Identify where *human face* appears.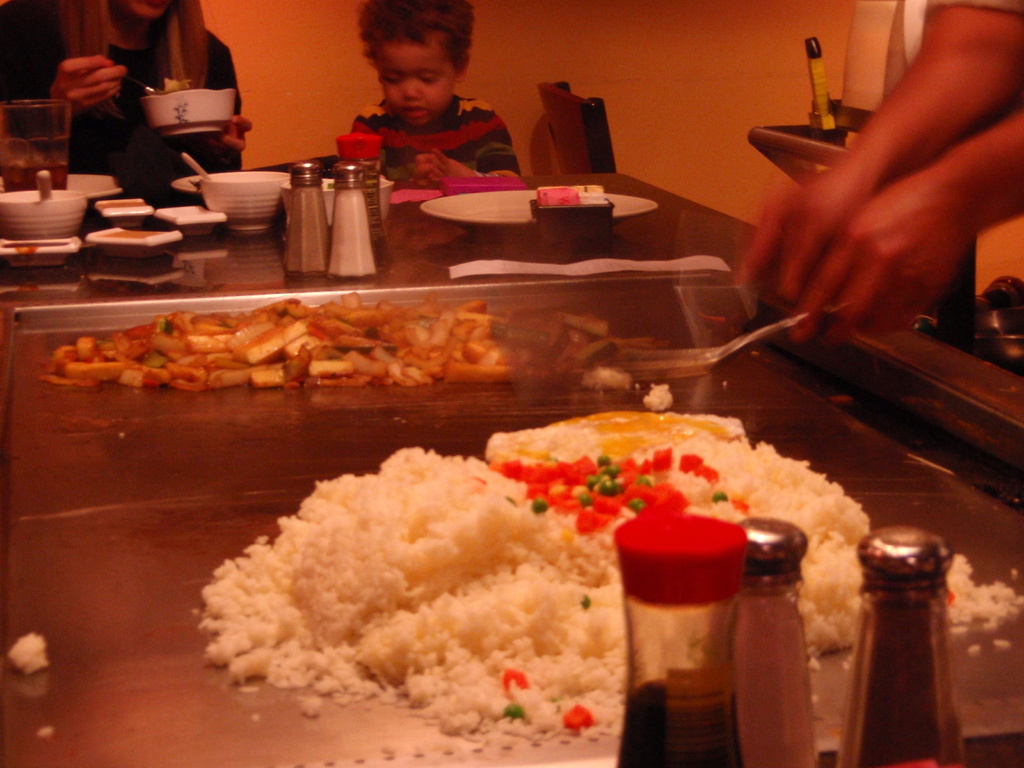
Appears at left=371, top=34, right=451, bottom=125.
